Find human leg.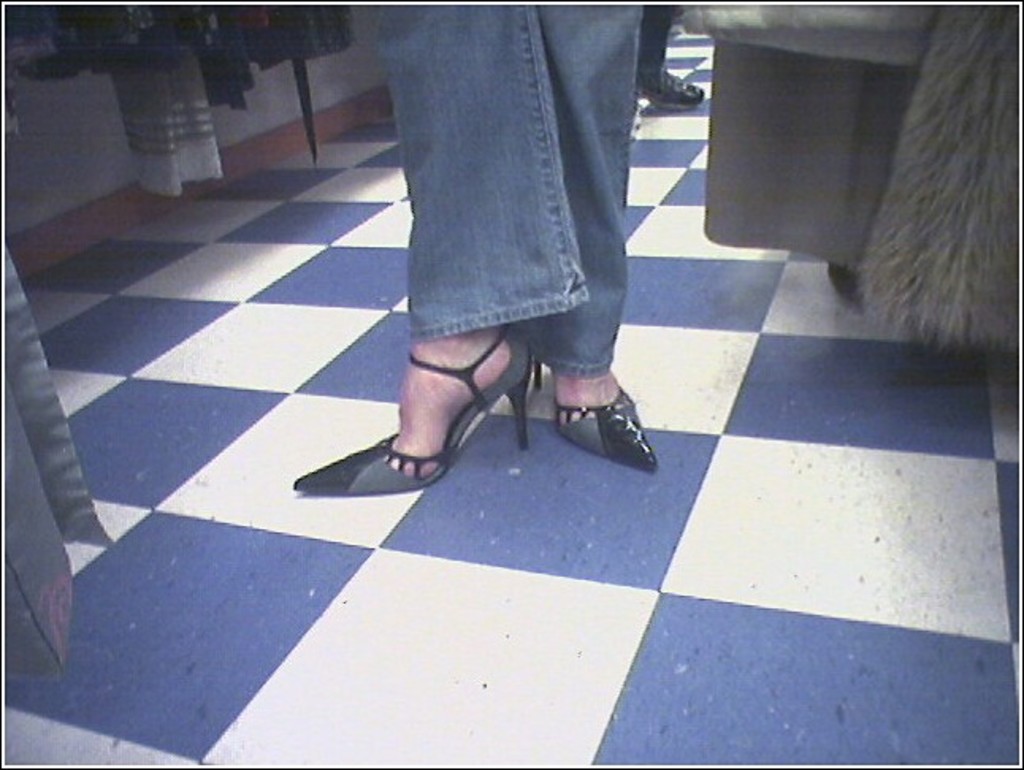
bbox(533, 0, 656, 475).
